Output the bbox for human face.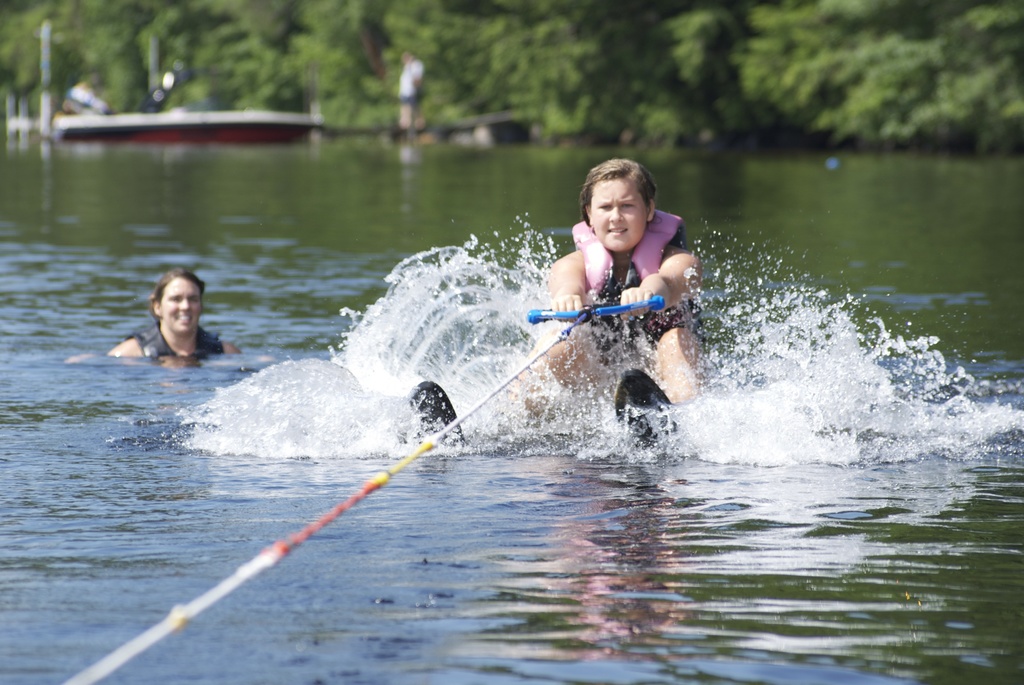
pyautogui.locateOnScreen(158, 276, 200, 332).
